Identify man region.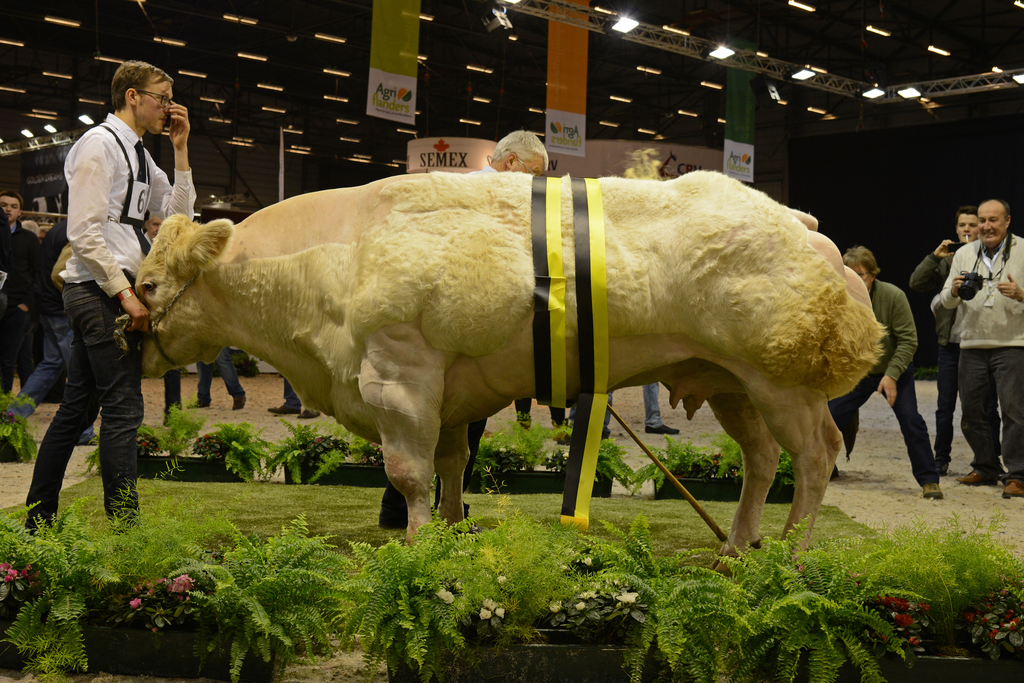
Region: (931, 197, 1023, 498).
